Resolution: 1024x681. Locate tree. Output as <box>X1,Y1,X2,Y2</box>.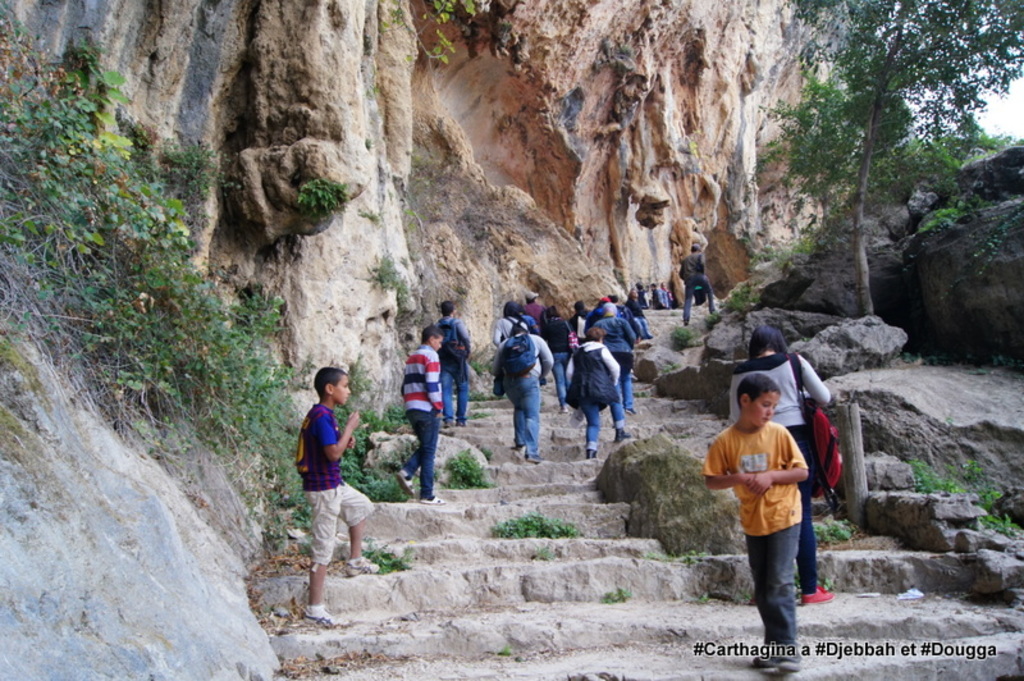
<box>785,0,1023,147</box>.
